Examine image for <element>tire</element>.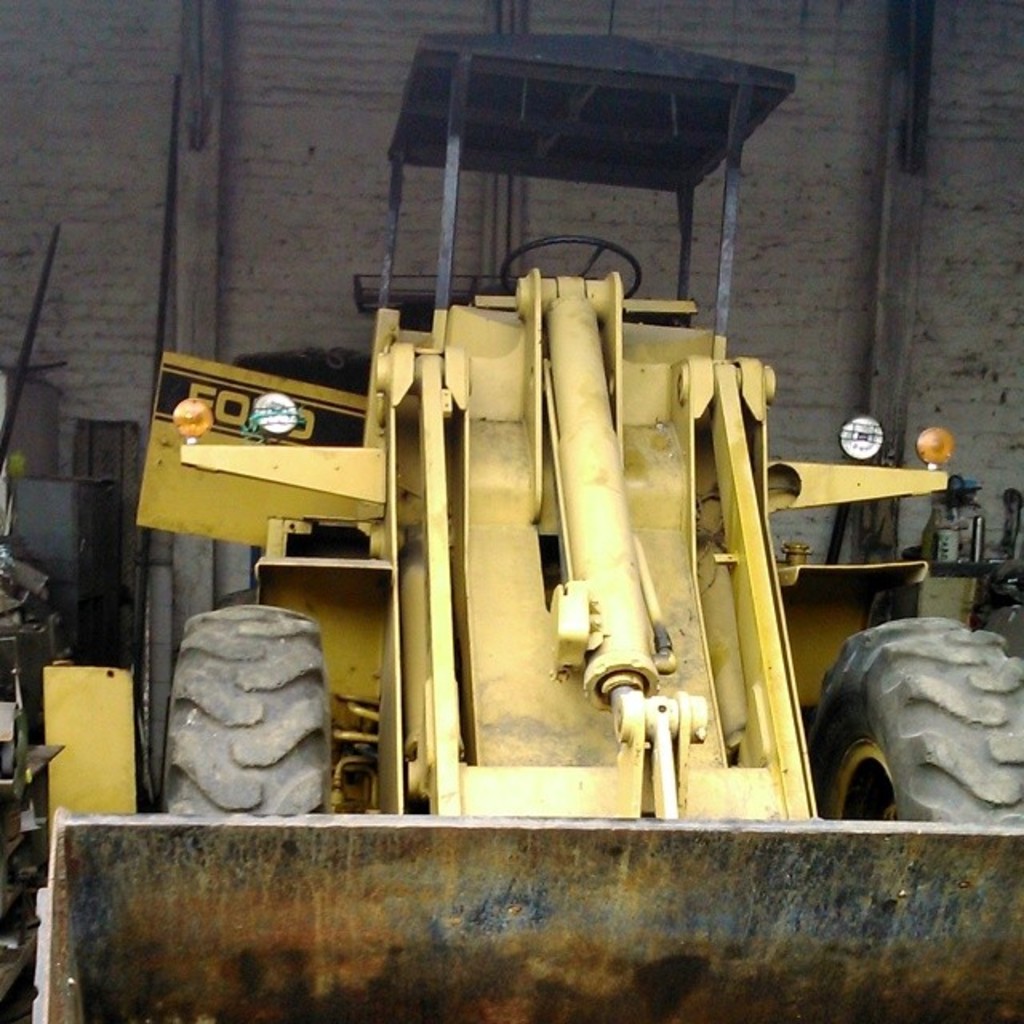
Examination result: (x1=845, y1=635, x2=1008, y2=842).
